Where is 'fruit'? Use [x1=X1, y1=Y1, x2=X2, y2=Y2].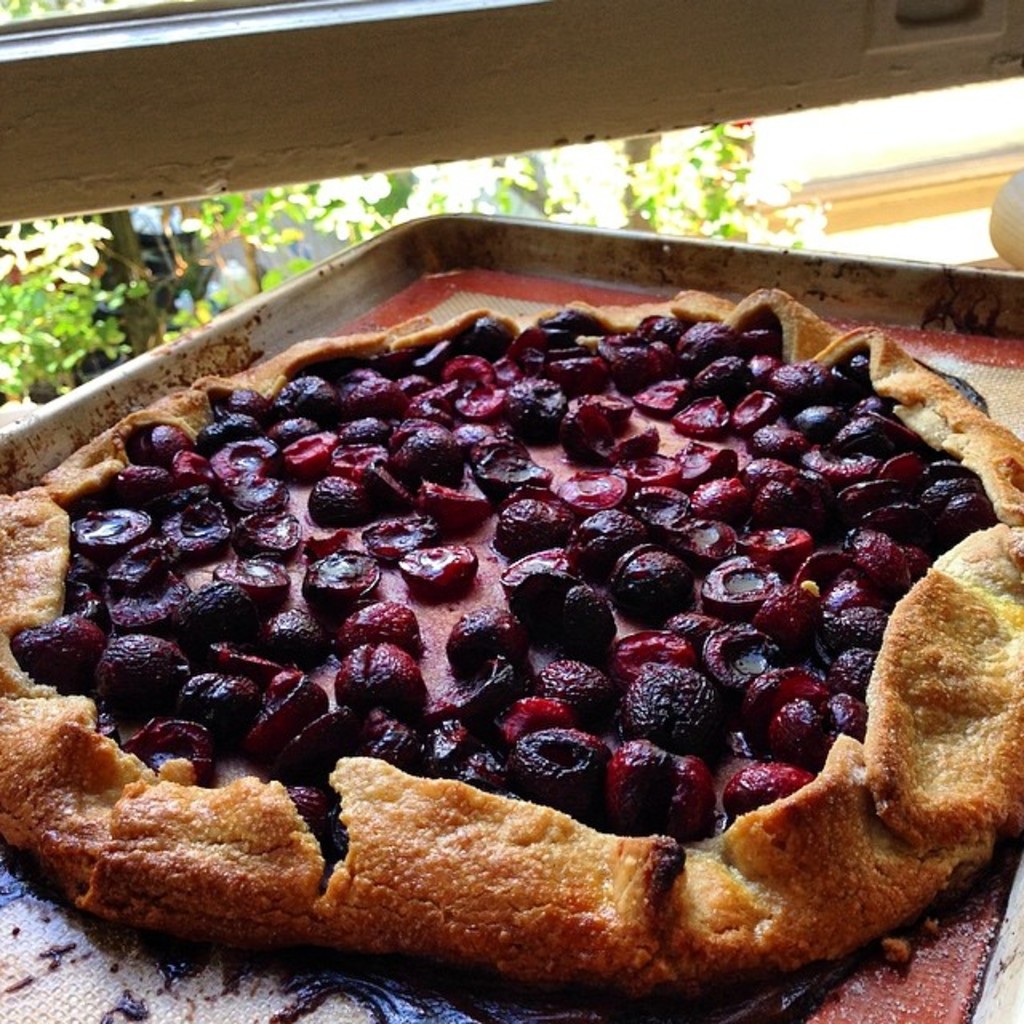
[x1=498, y1=496, x2=566, y2=558].
